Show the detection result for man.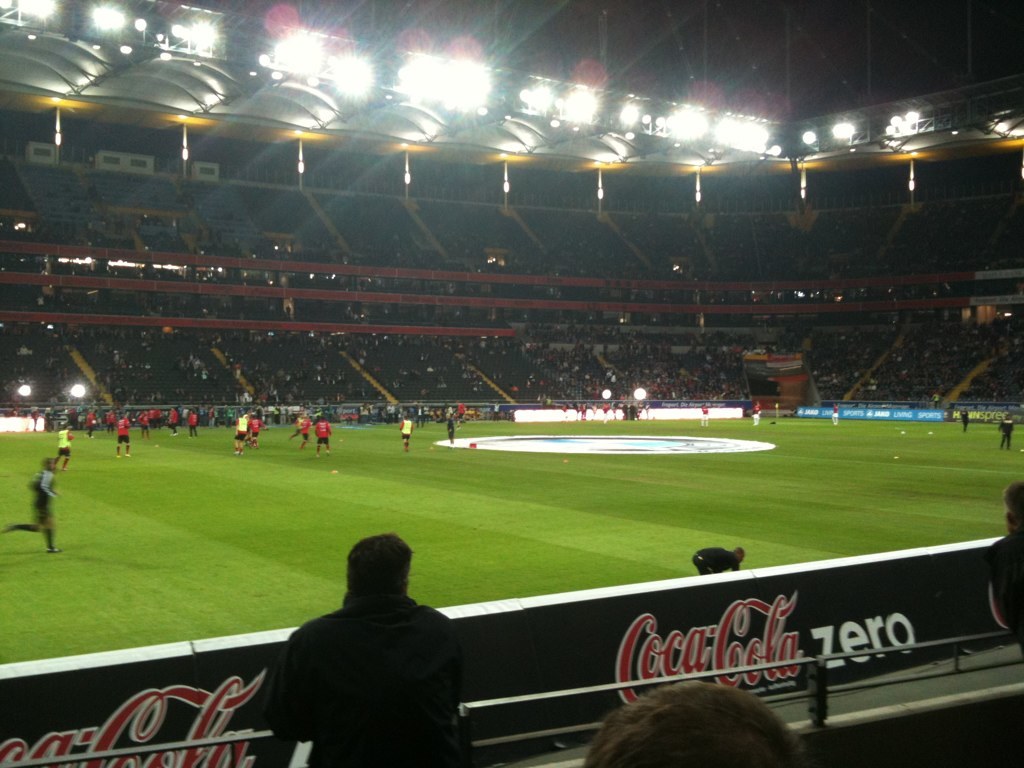
(left=232, top=410, right=248, bottom=454).
